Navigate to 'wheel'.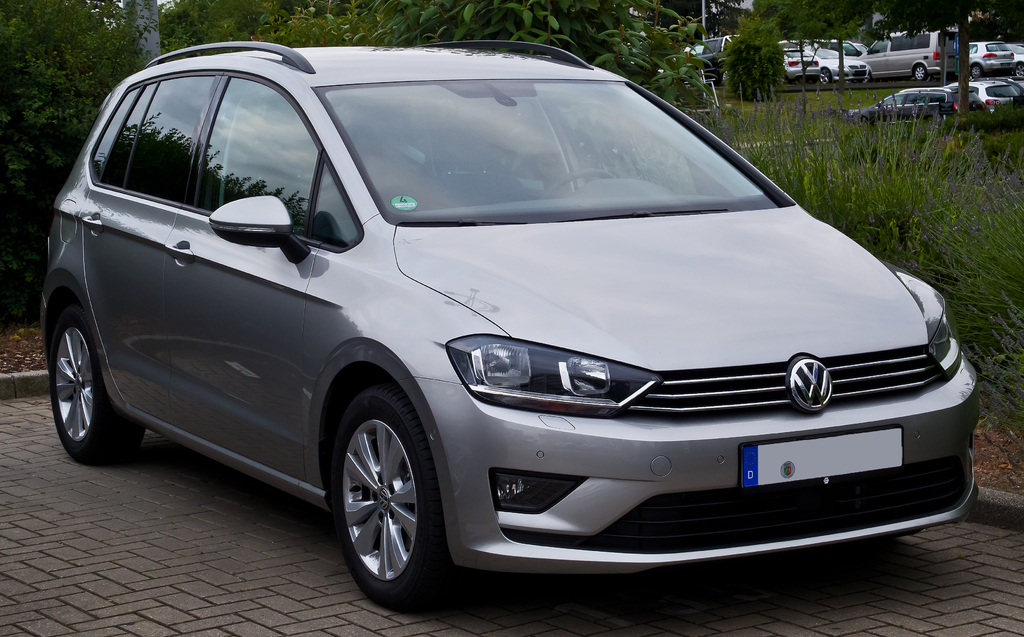
Navigation target: Rect(819, 69, 835, 86).
